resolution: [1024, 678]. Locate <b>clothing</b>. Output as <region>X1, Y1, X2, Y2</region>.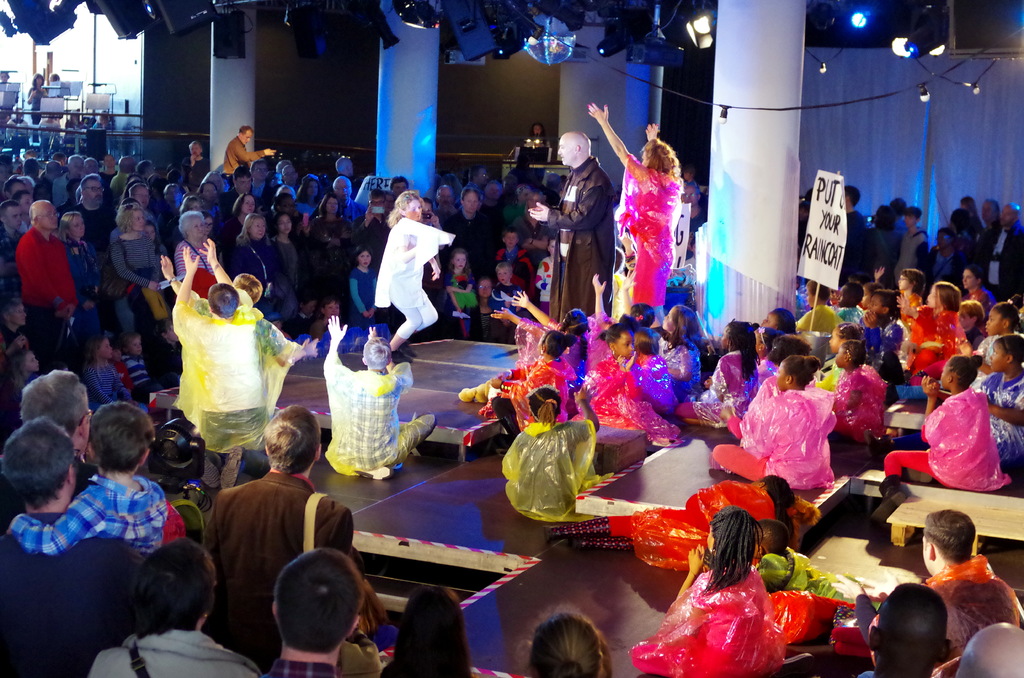
<region>971, 368, 1023, 474</region>.
